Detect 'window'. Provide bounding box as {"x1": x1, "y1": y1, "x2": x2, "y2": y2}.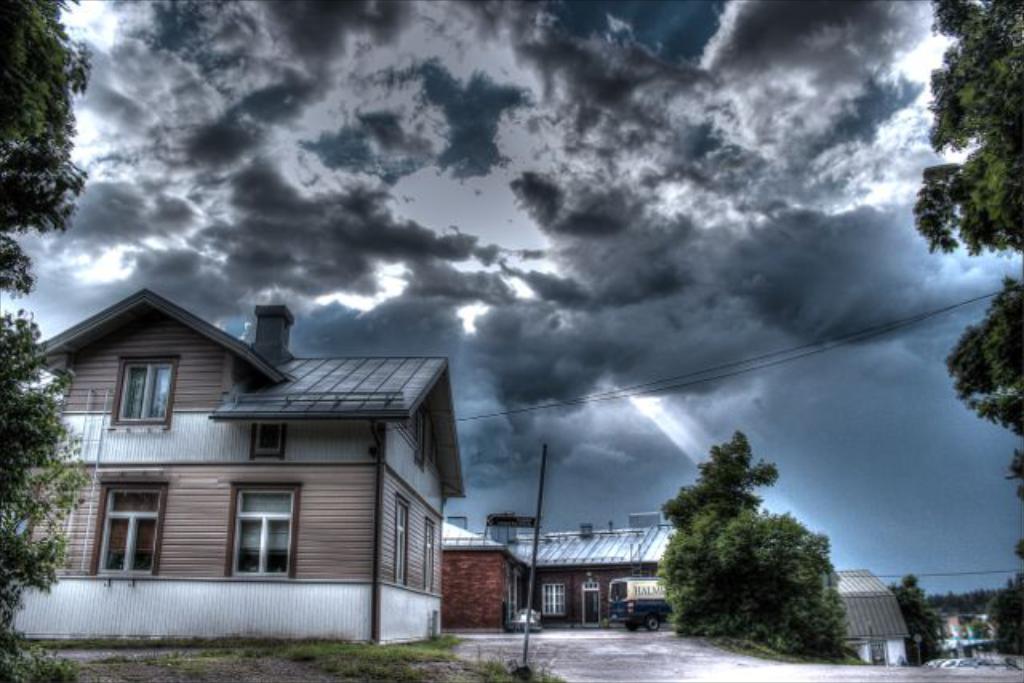
{"x1": 414, "y1": 414, "x2": 427, "y2": 465}.
